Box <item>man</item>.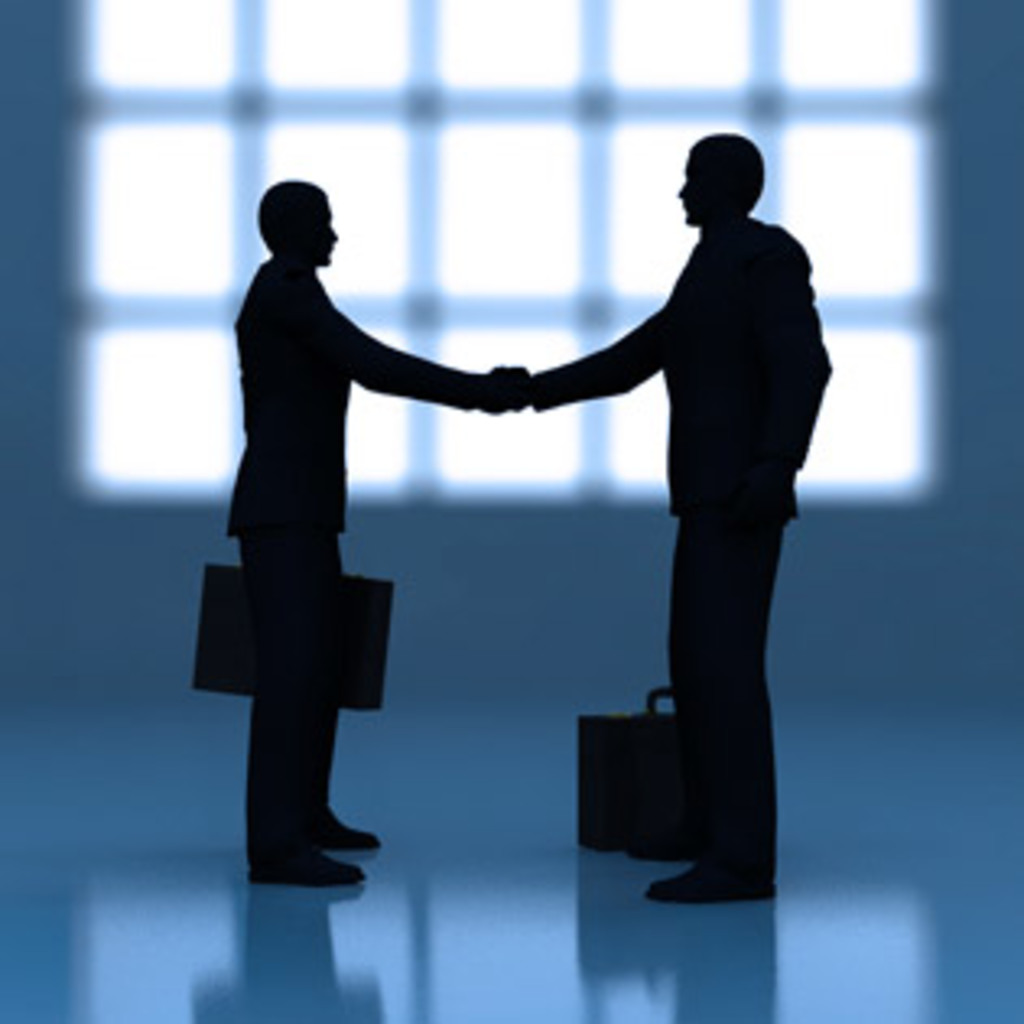
box(484, 98, 845, 910).
